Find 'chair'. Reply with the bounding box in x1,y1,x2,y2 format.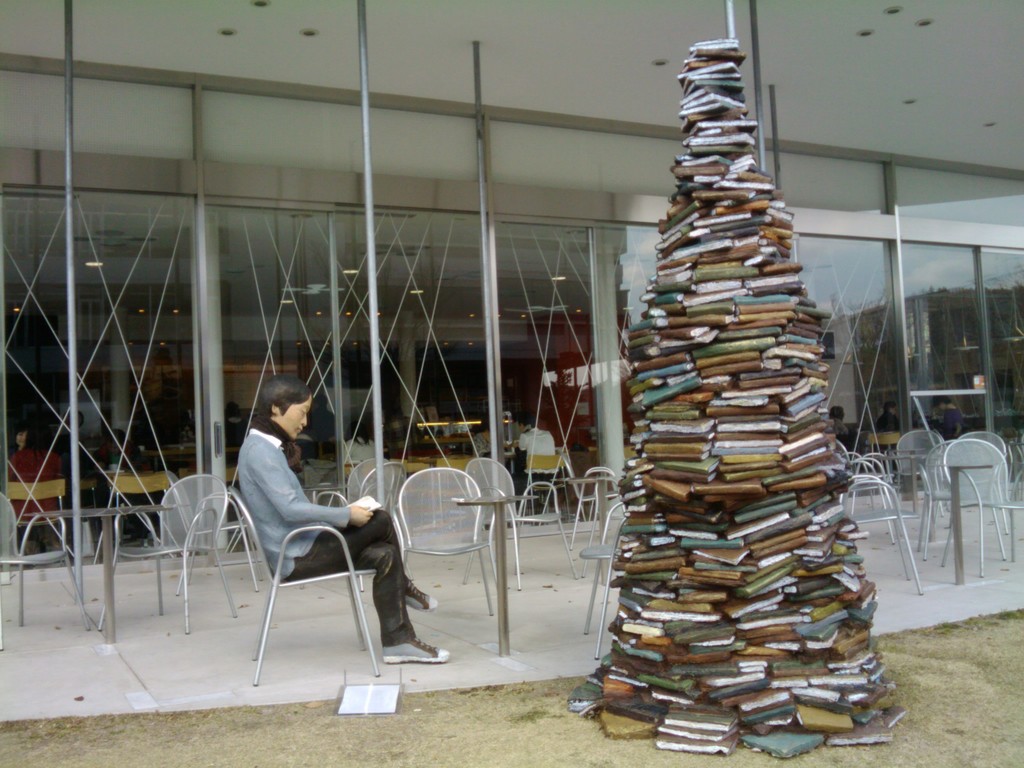
893,428,944,521.
